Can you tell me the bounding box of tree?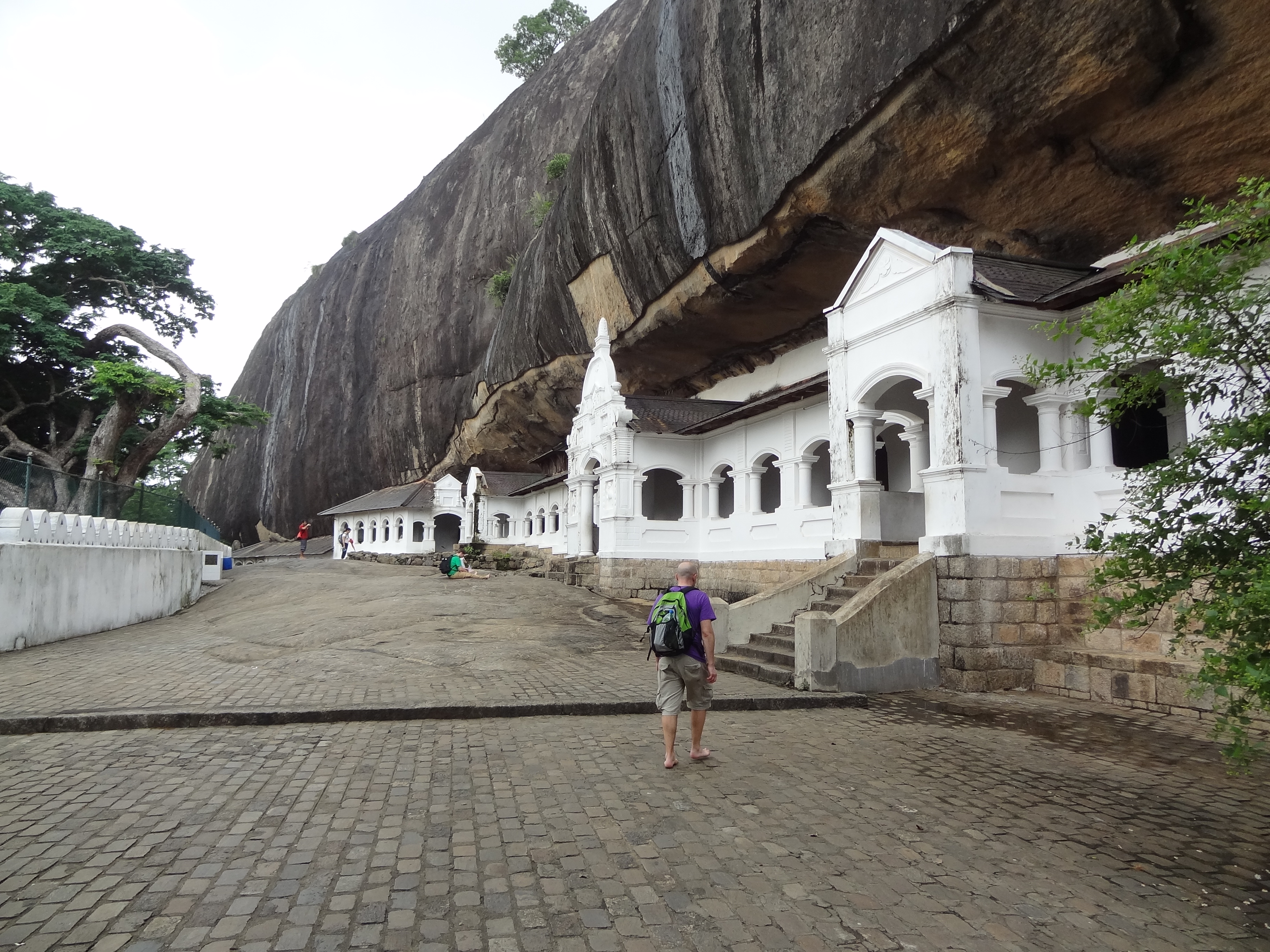
(336, 62, 442, 273).
